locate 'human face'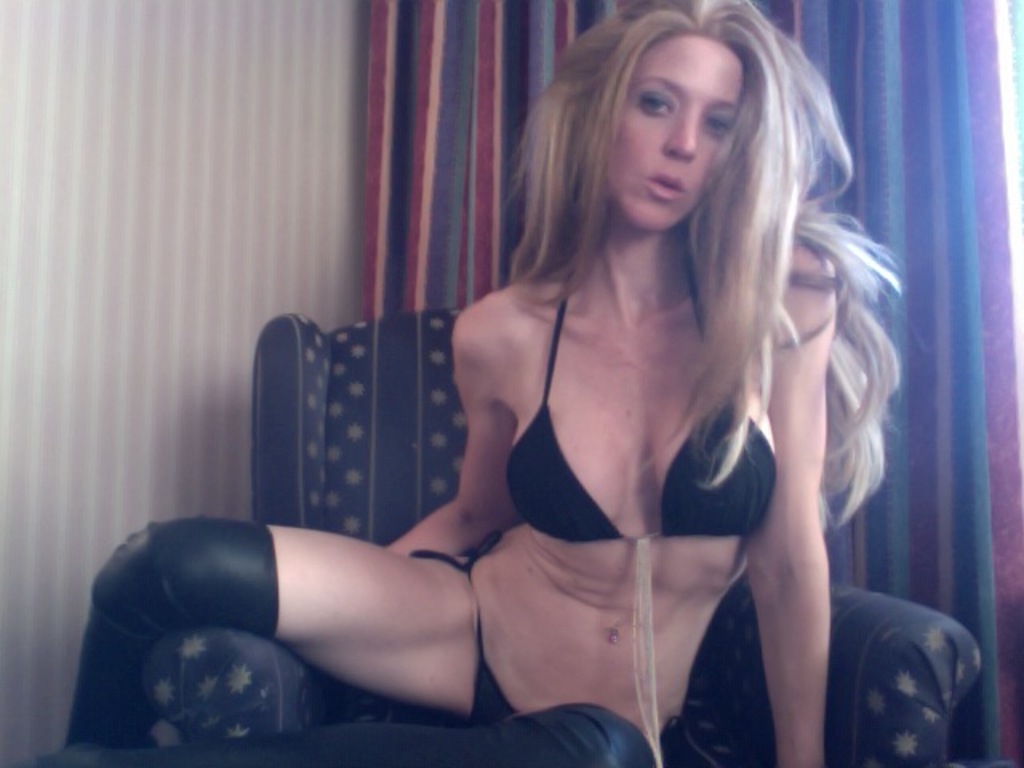
602, 29, 746, 230
